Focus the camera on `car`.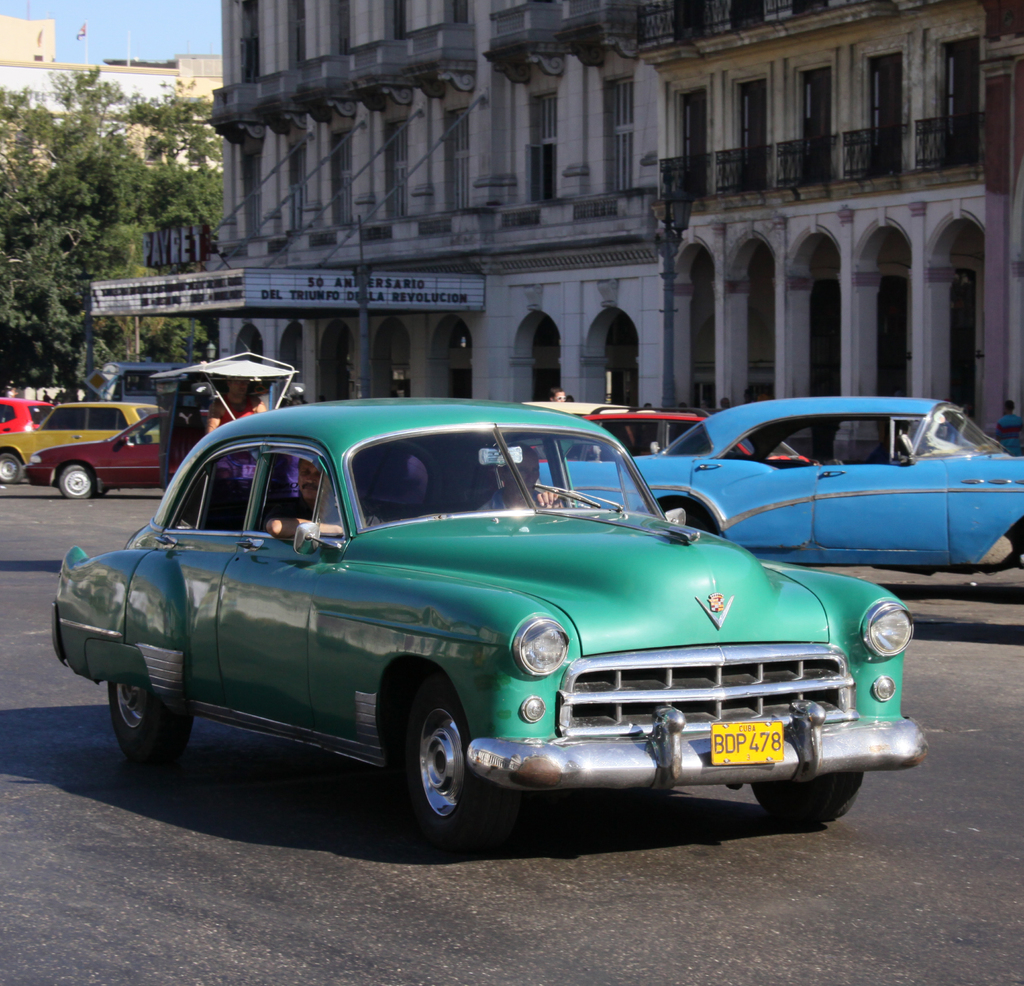
Focus region: 49,395,928,849.
